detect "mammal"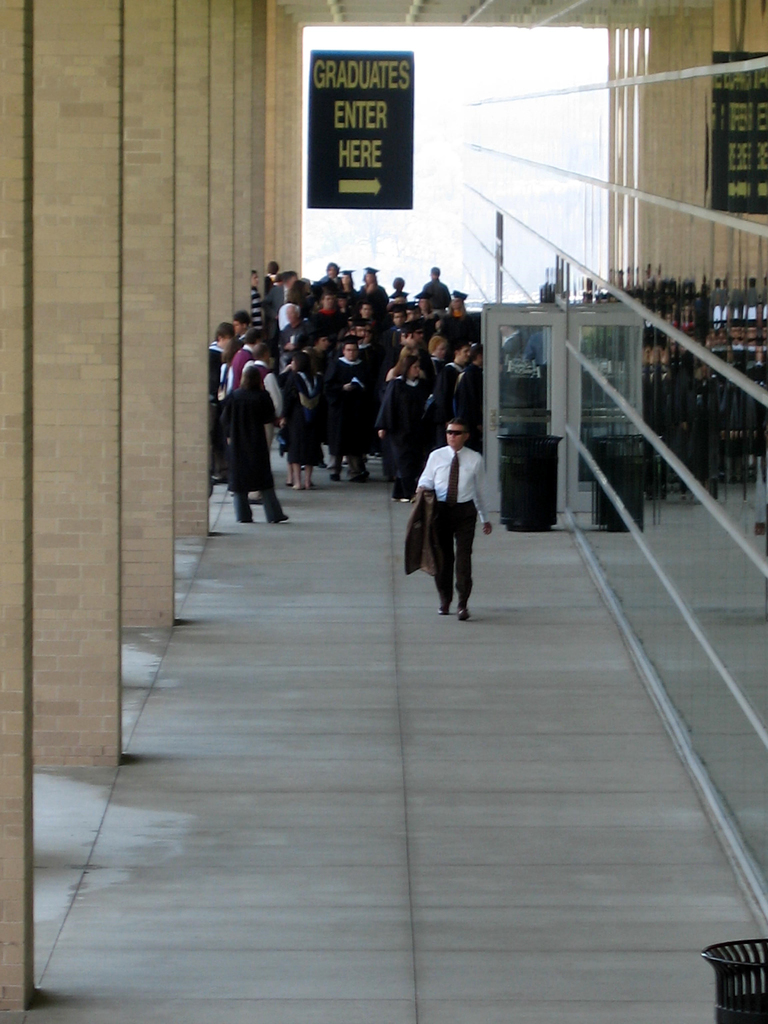
l=310, t=289, r=354, b=338
